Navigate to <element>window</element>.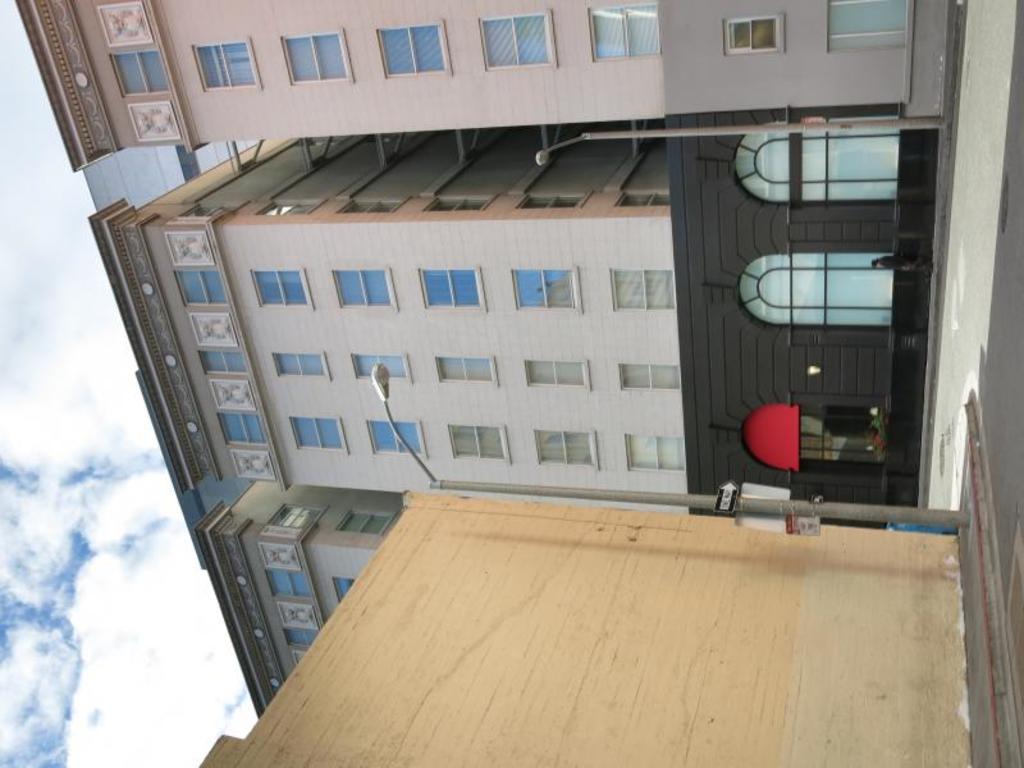
Navigation target: [left=172, top=264, right=230, bottom=308].
